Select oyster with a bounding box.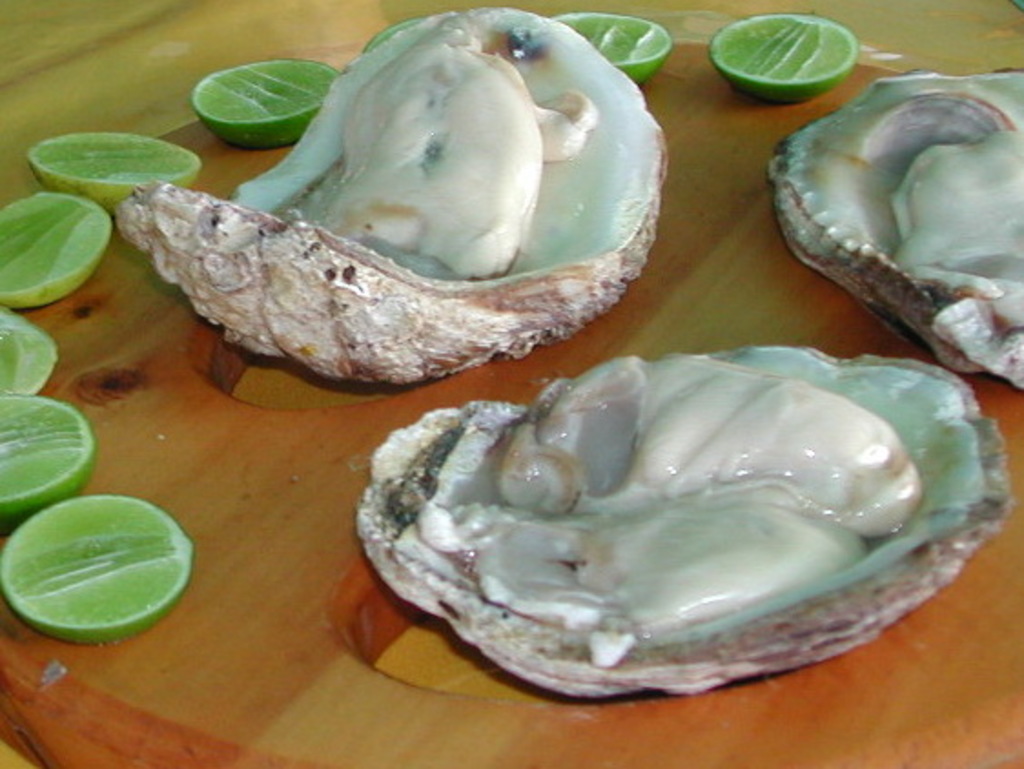
[left=109, top=0, right=672, bottom=381].
